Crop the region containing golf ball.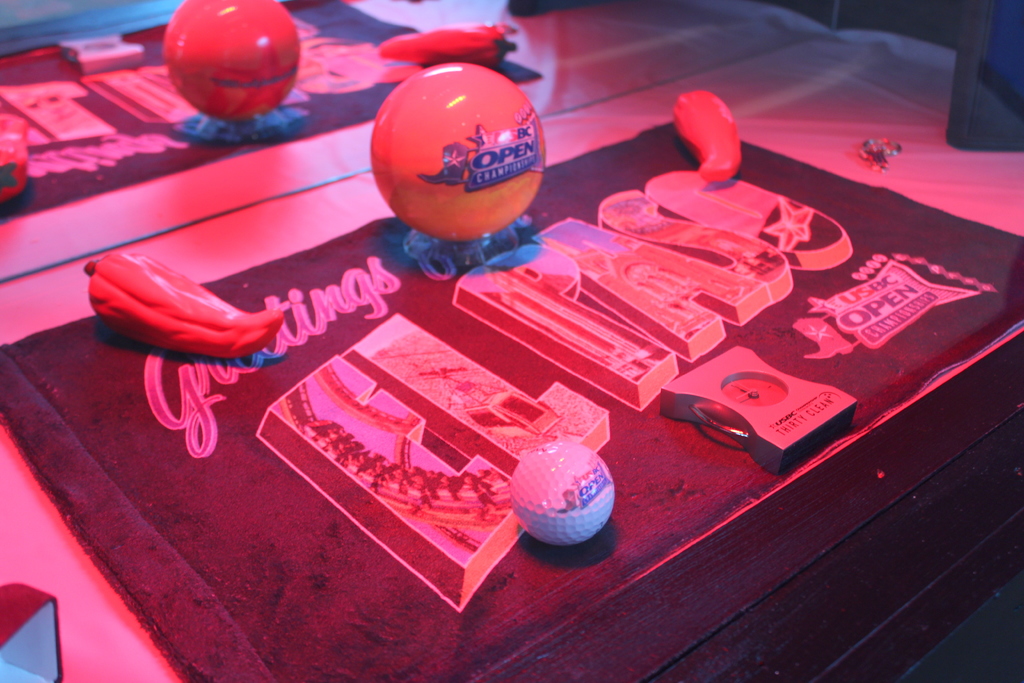
Crop region: (365, 61, 557, 254).
